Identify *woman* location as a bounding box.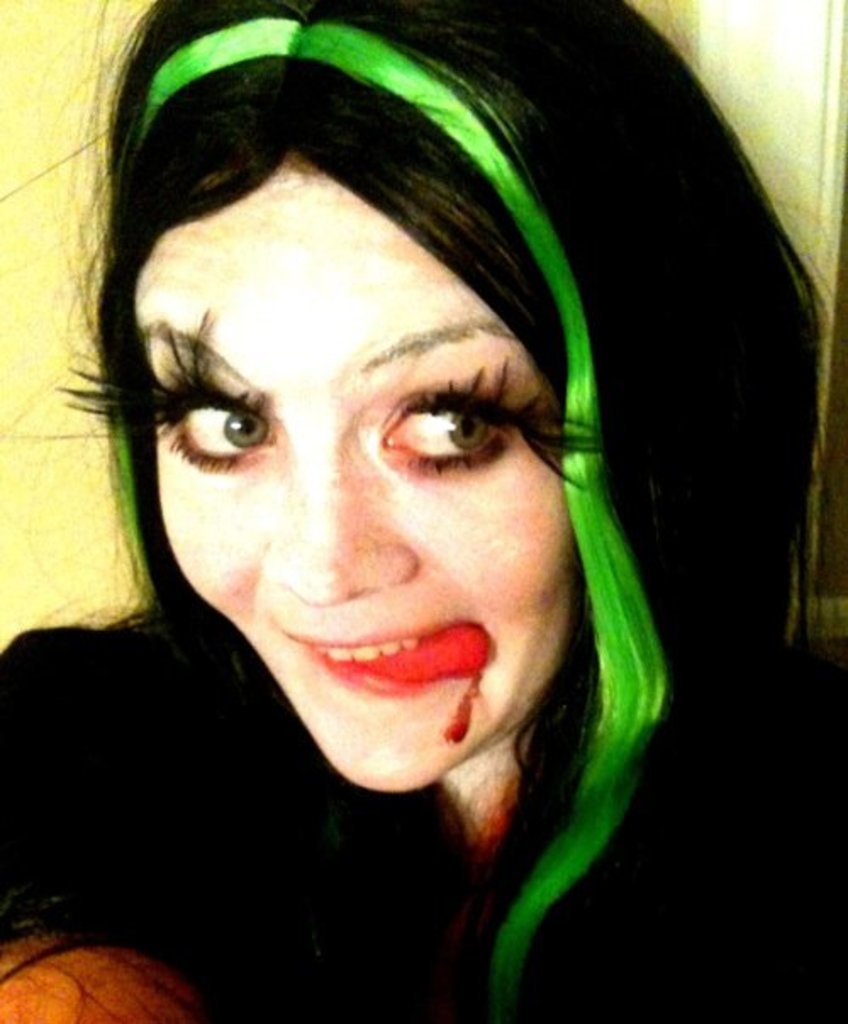
bbox=(0, 0, 845, 1022).
